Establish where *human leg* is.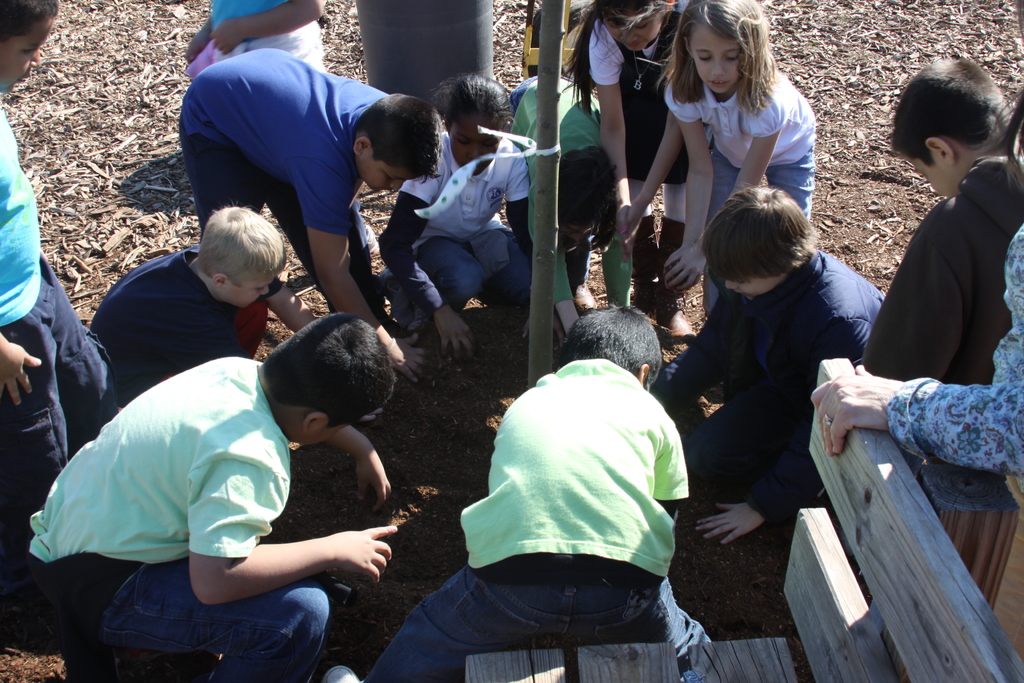
Established at (x1=421, y1=229, x2=475, y2=343).
